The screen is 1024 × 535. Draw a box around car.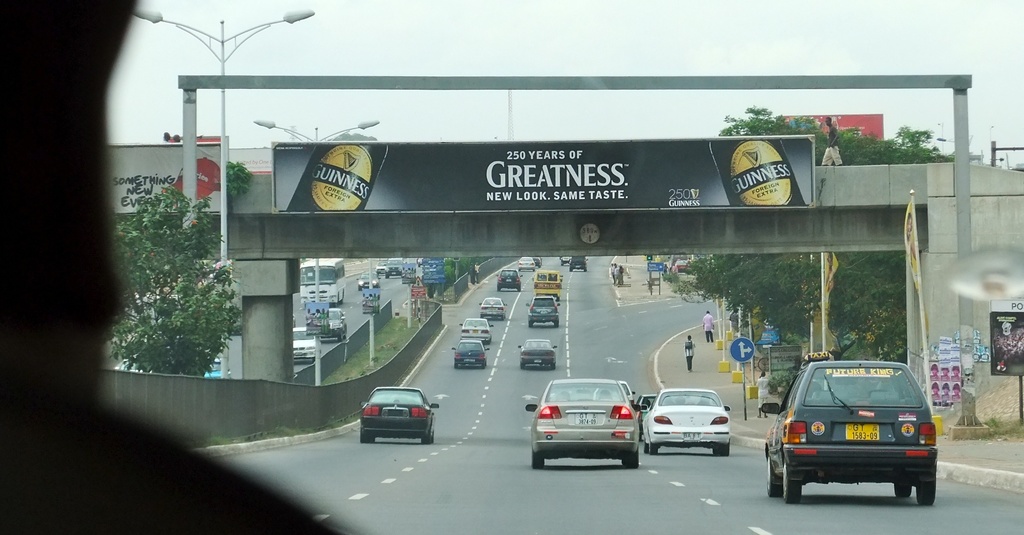
360, 270, 382, 288.
